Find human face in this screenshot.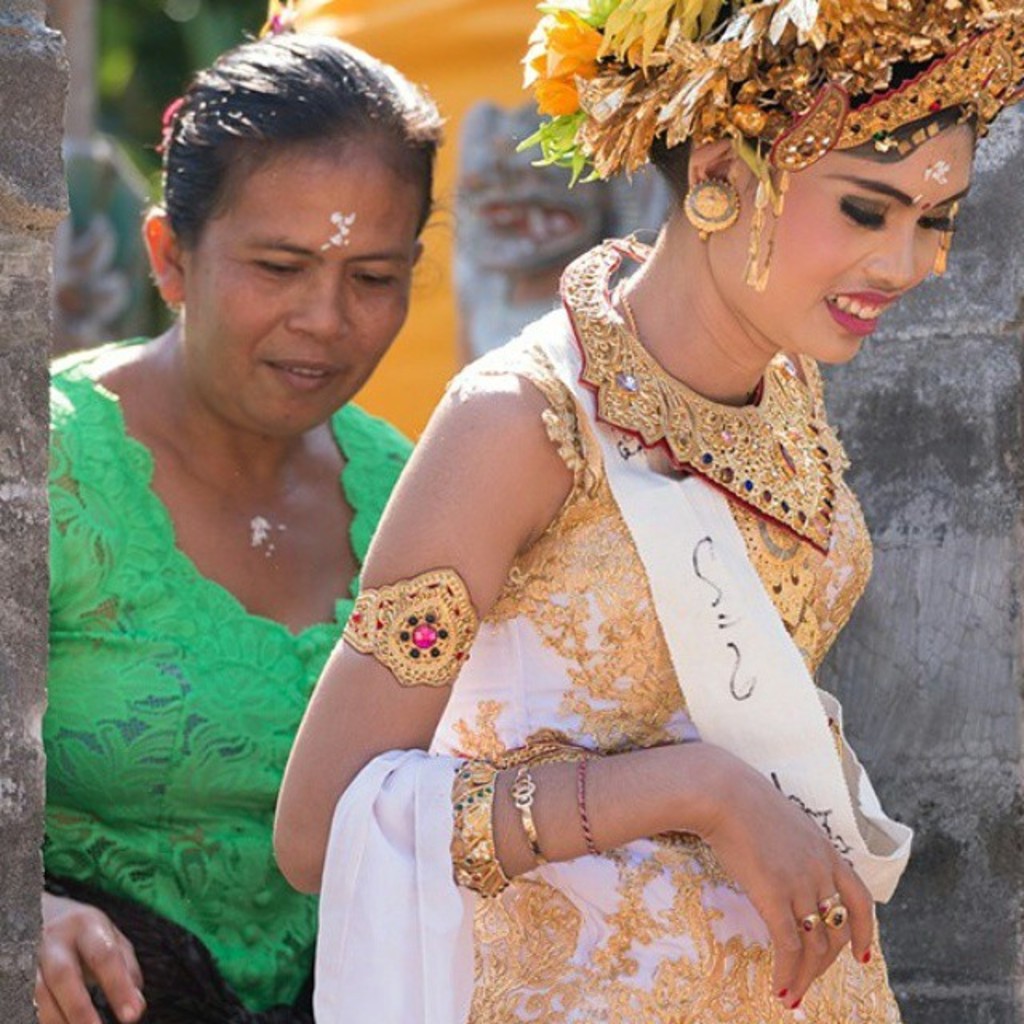
The bounding box for human face is rect(170, 128, 421, 446).
